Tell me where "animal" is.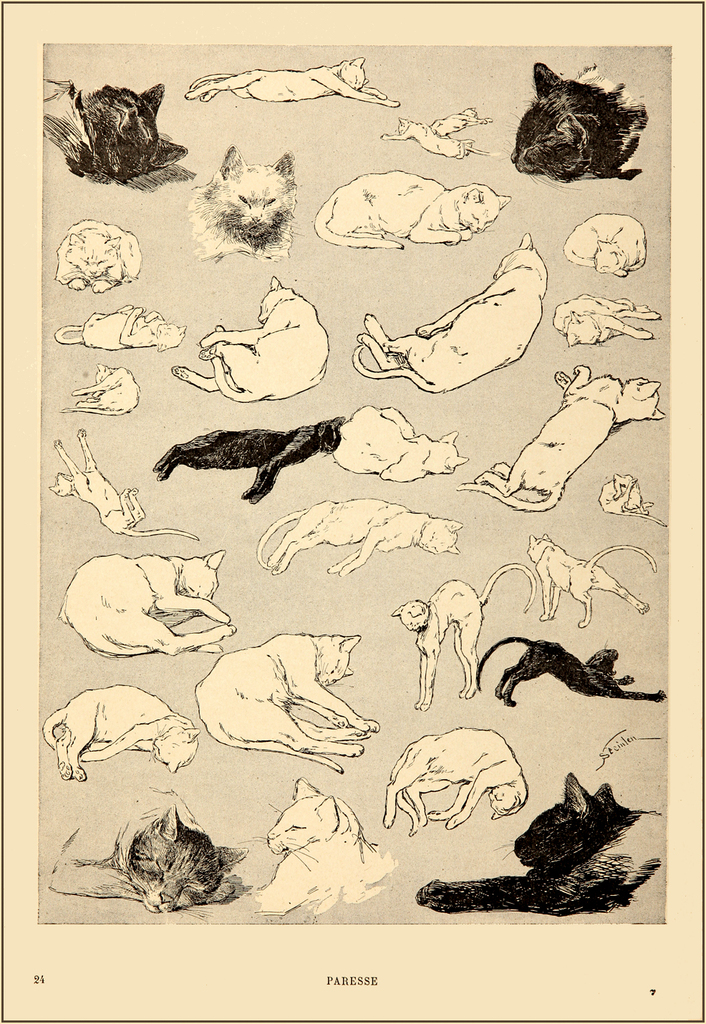
"animal" is at (left=185, top=150, right=302, bottom=258).
